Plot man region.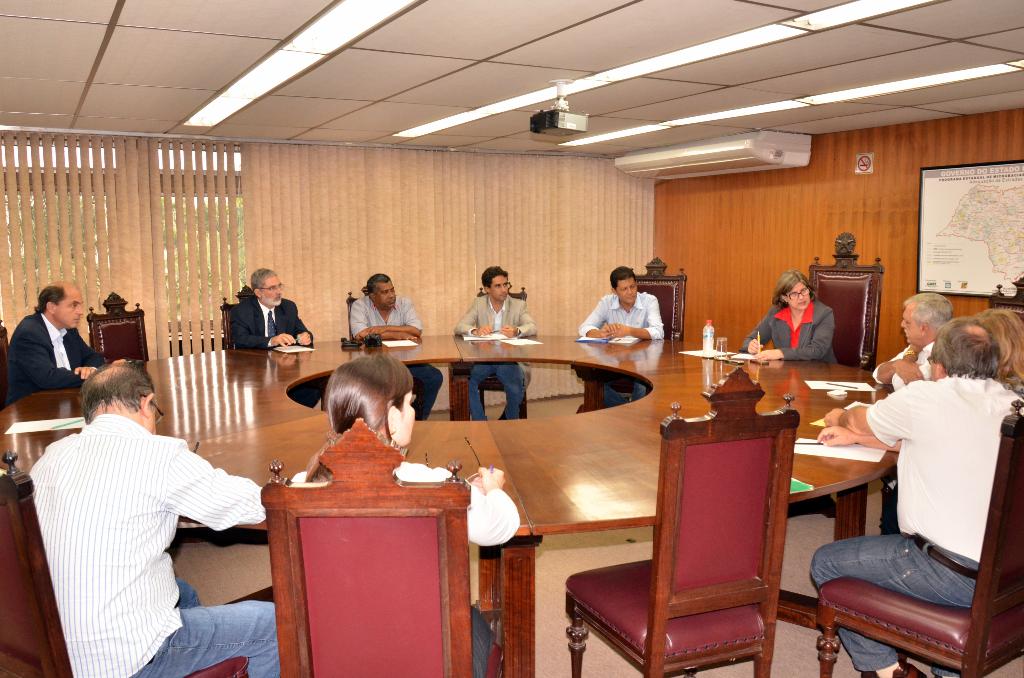
Plotted at 866 290 952 389.
